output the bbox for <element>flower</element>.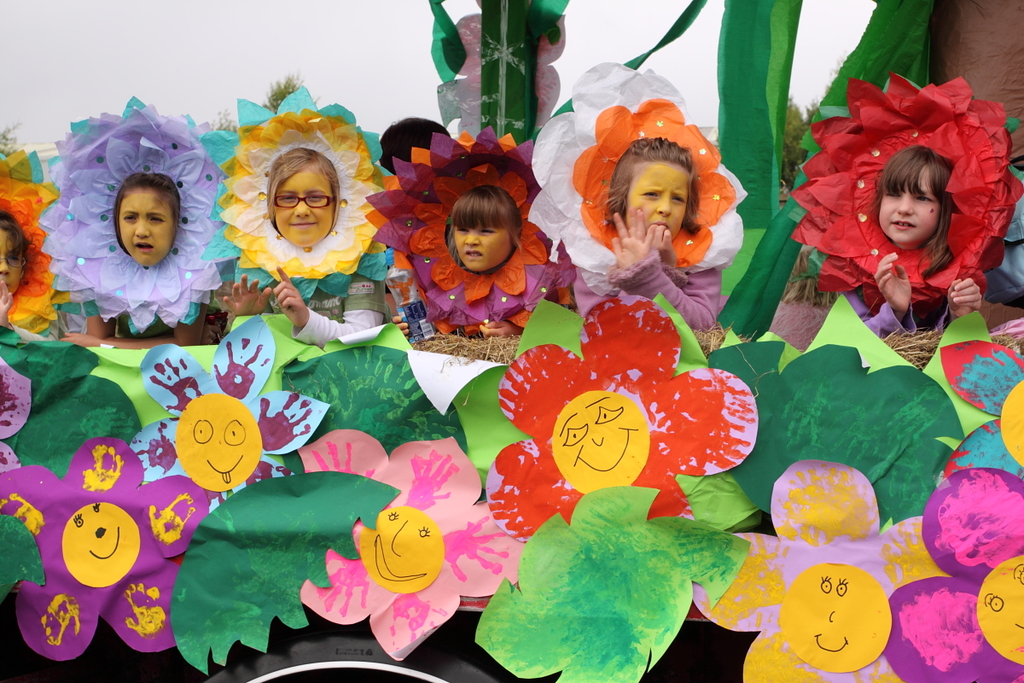
pyautogui.locateOnScreen(0, 435, 210, 663).
